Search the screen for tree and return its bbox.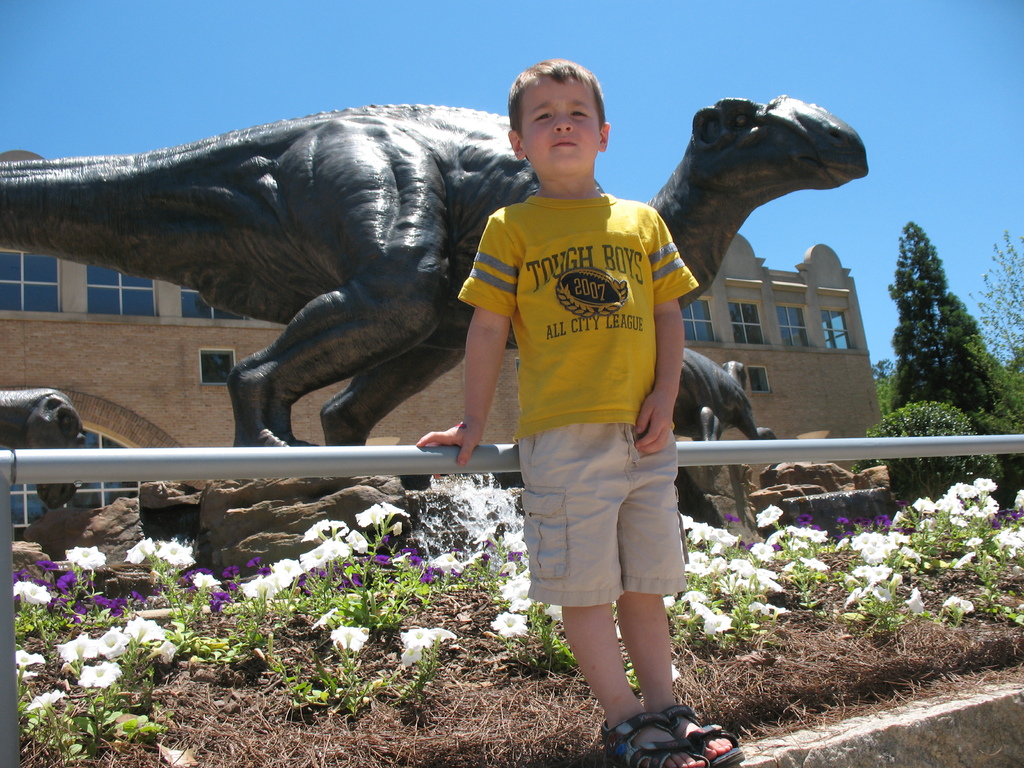
Found: detection(842, 399, 1007, 518).
